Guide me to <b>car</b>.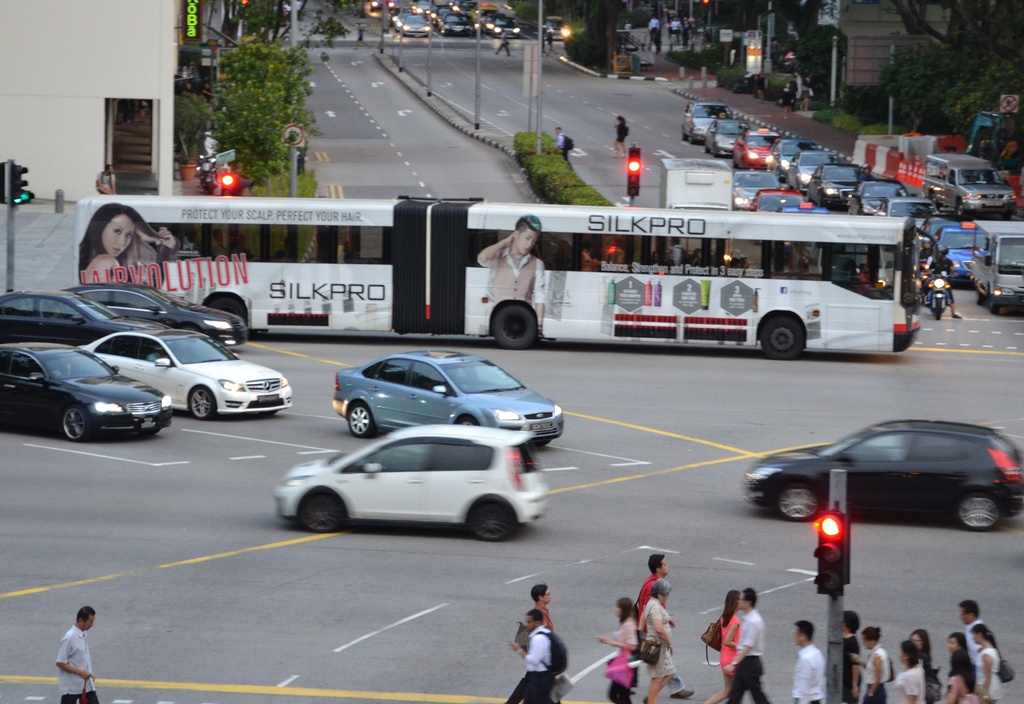
Guidance: x1=0, y1=337, x2=170, y2=447.
